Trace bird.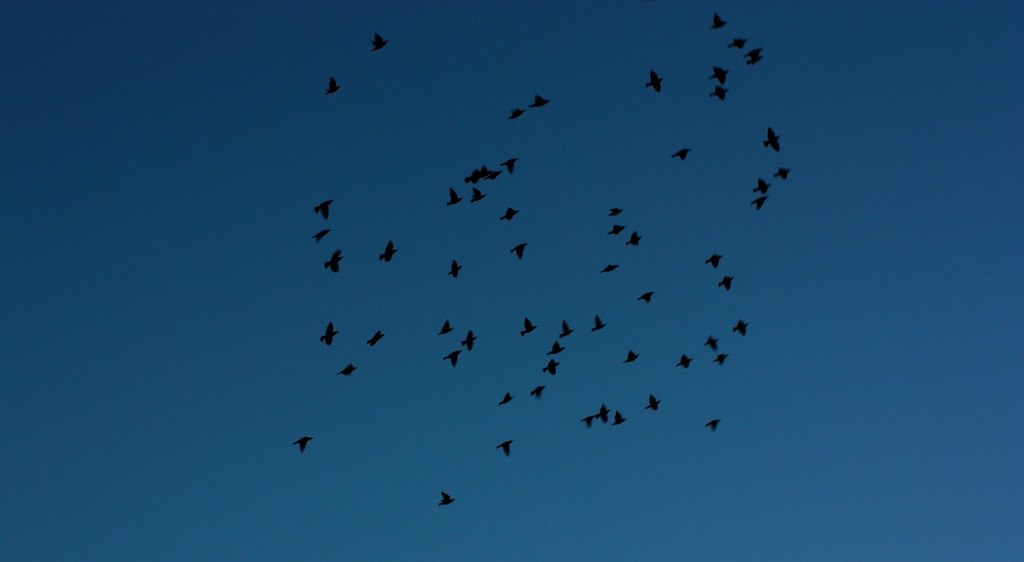
Traced to 439,348,464,365.
